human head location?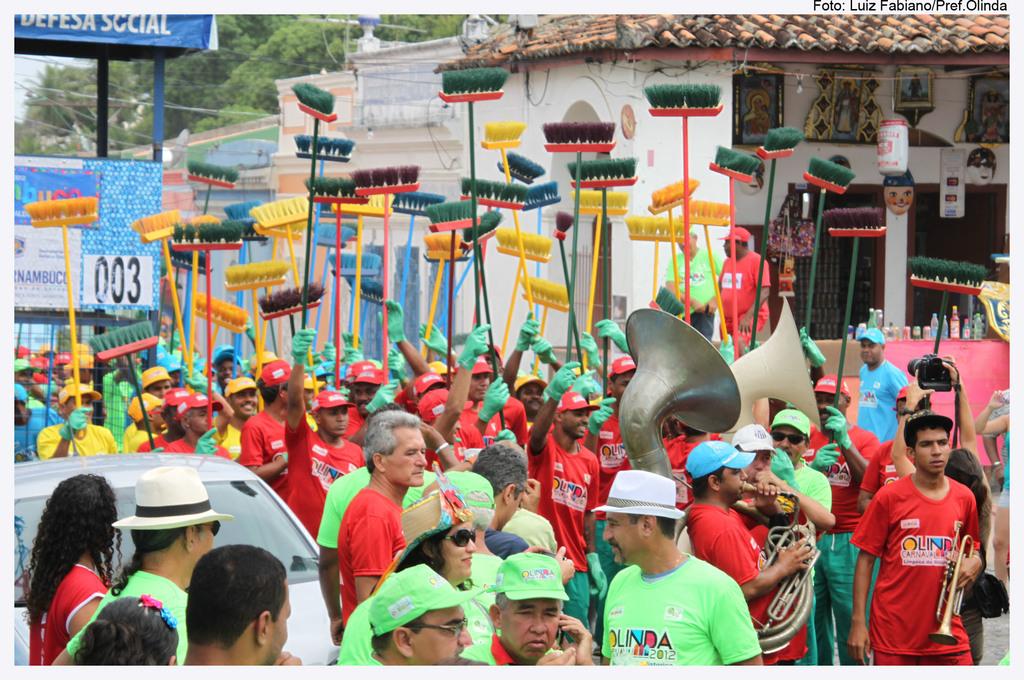
<bbox>181, 396, 214, 432</bbox>
